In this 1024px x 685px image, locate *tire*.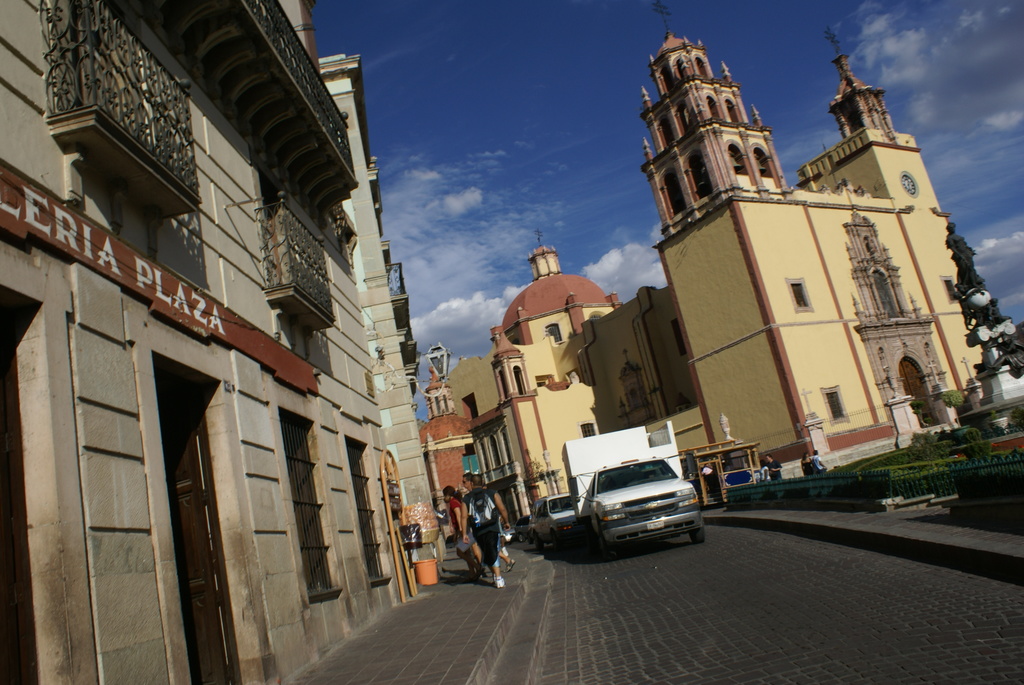
Bounding box: rect(600, 517, 609, 551).
